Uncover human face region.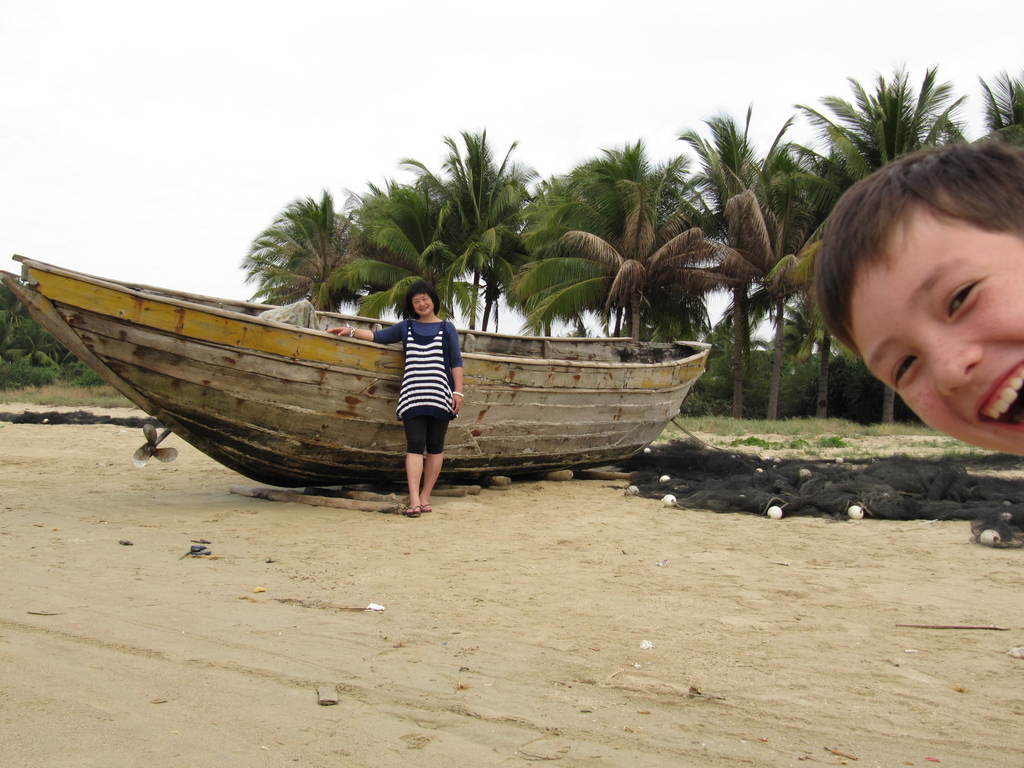
Uncovered: <region>412, 294, 434, 316</region>.
